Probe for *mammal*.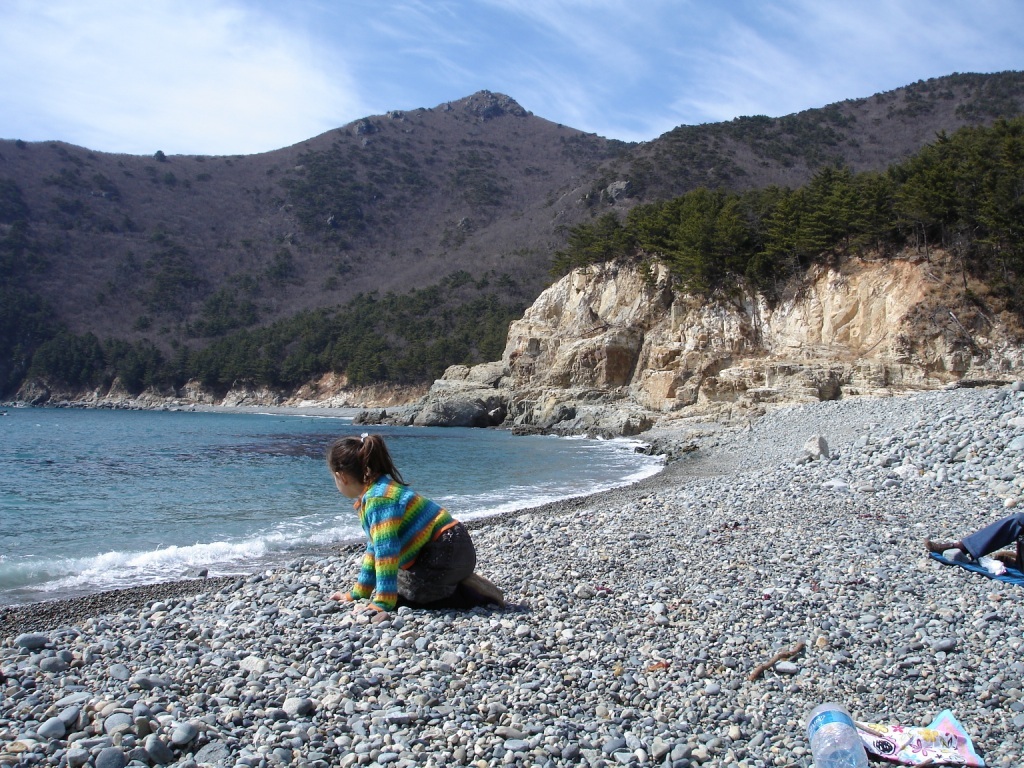
Probe result: {"x1": 928, "y1": 511, "x2": 1023, "y2": 574}.
